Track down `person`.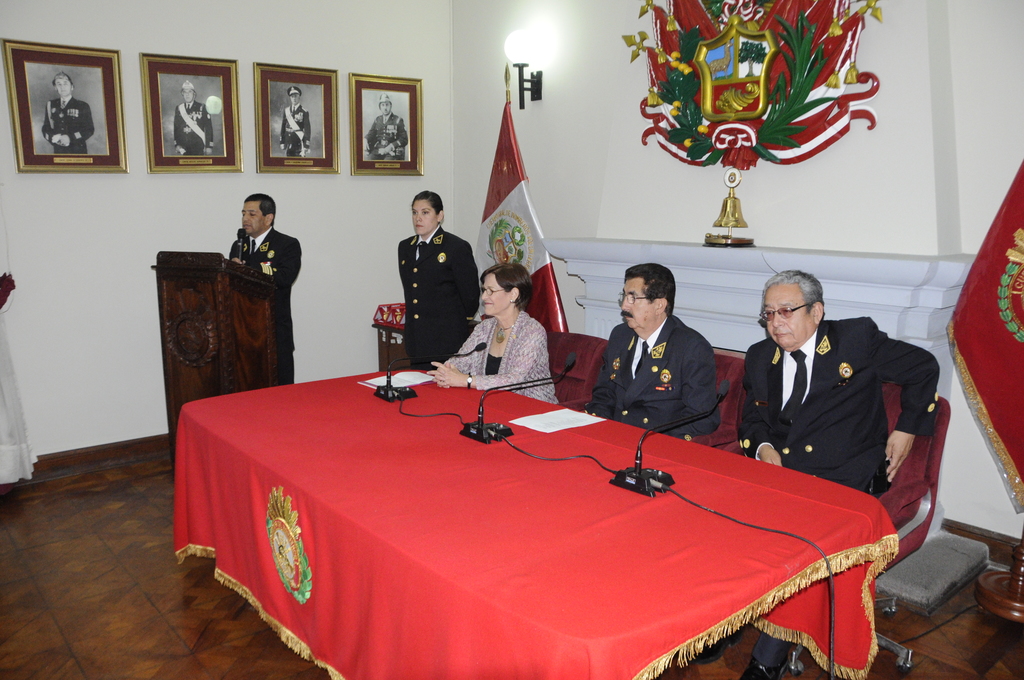
Tracked to {"left": 42, "top": 68, "right": 99, "bottom": 159}.
